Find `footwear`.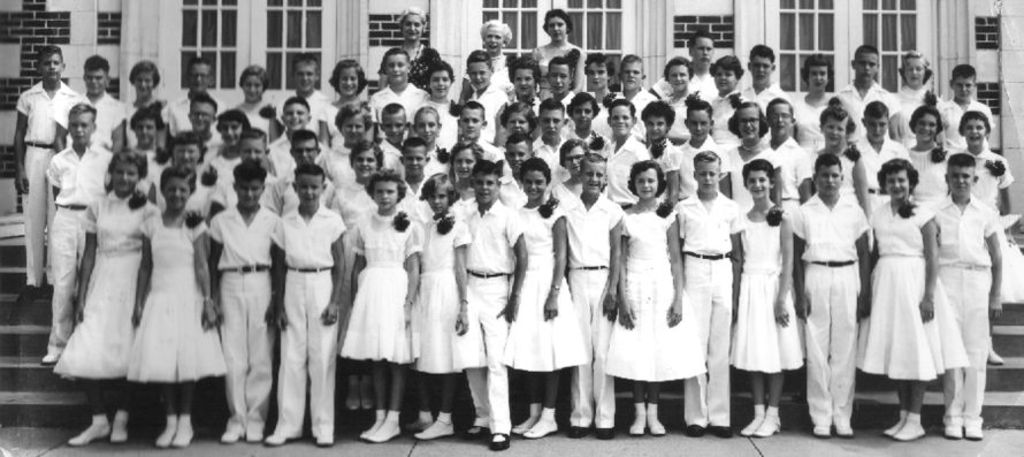
[left=570, top=422, right=590, bottom=439].
